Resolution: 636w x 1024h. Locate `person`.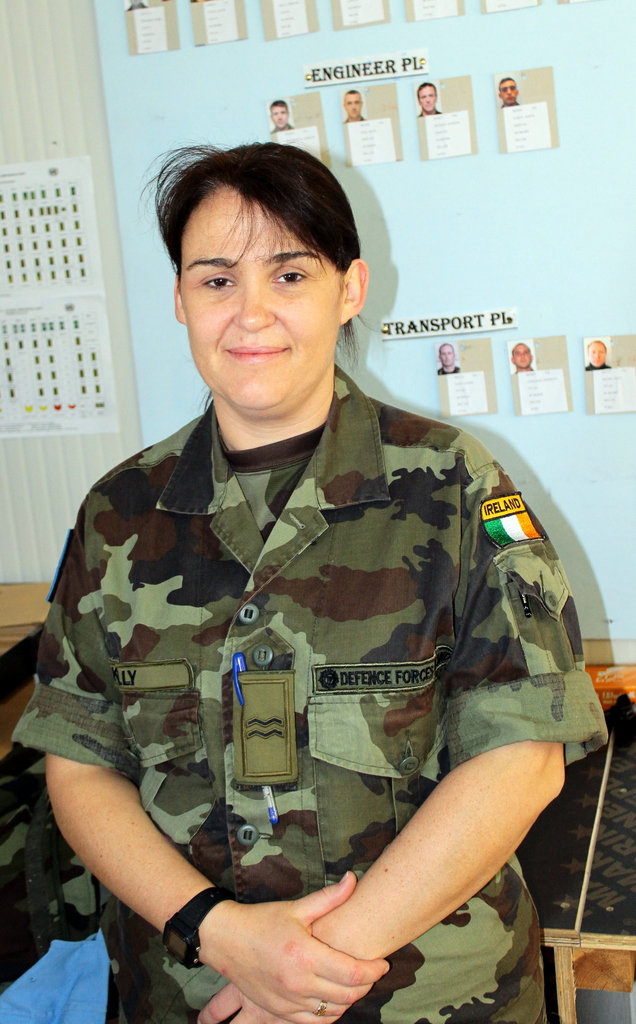
pyautogui.locateOnScreen(496, 74, 520, 107).
